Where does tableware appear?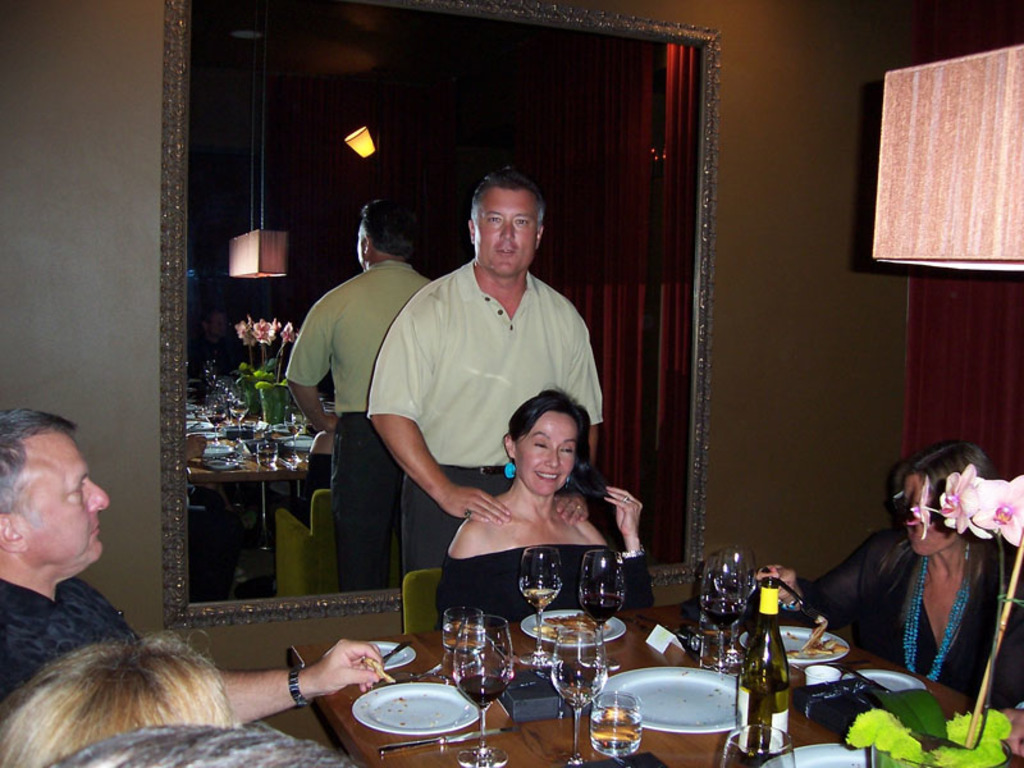
Appears at (383,639,408,667).
